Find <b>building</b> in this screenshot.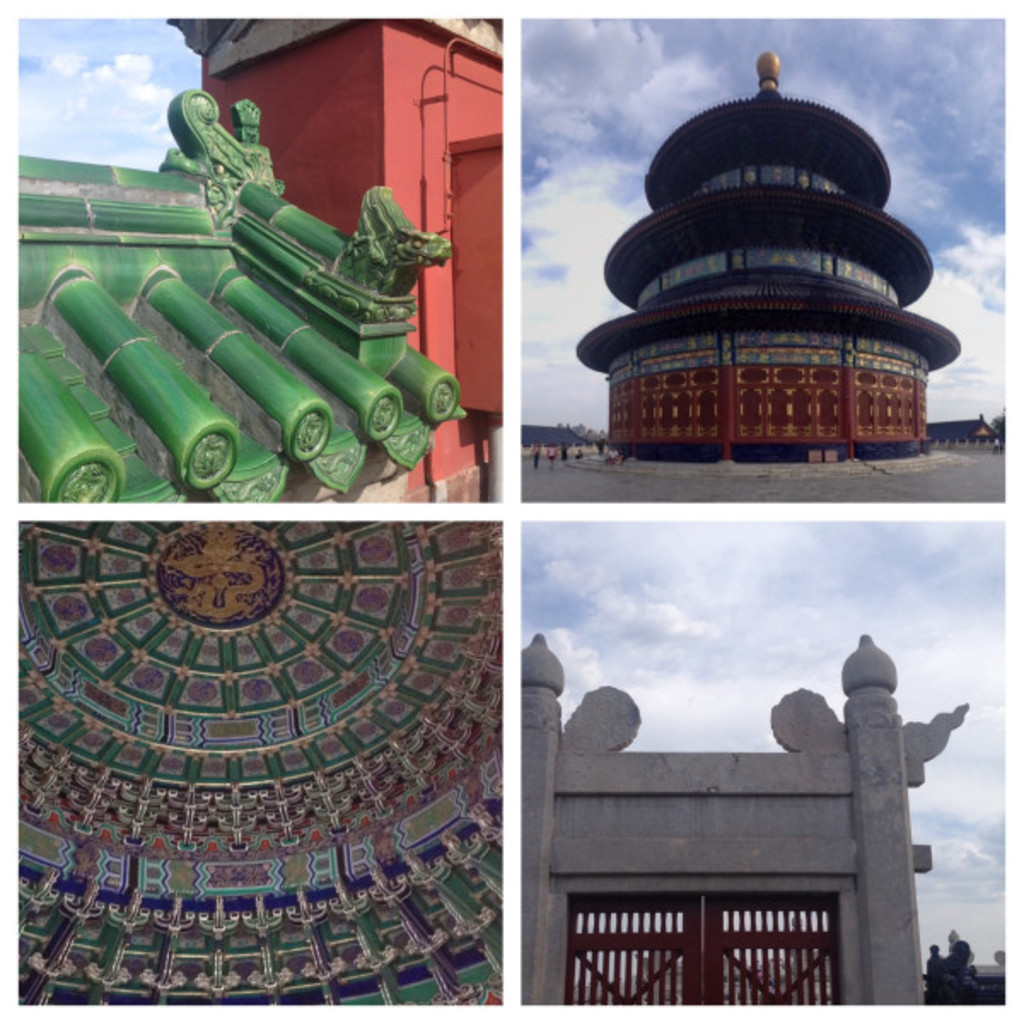
The bounding box for <b>building</b> is rect(521, 630, 966, 1009).
